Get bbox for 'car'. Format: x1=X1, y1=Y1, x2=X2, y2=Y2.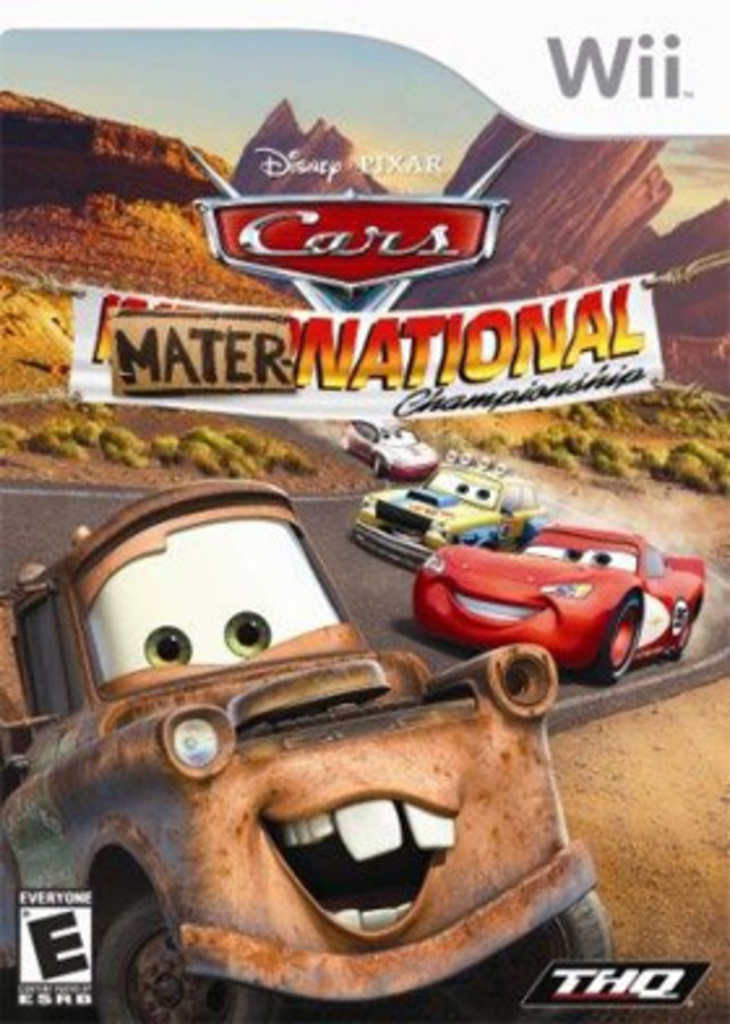
x1=355, y1=451, x2=555, y2=573.
